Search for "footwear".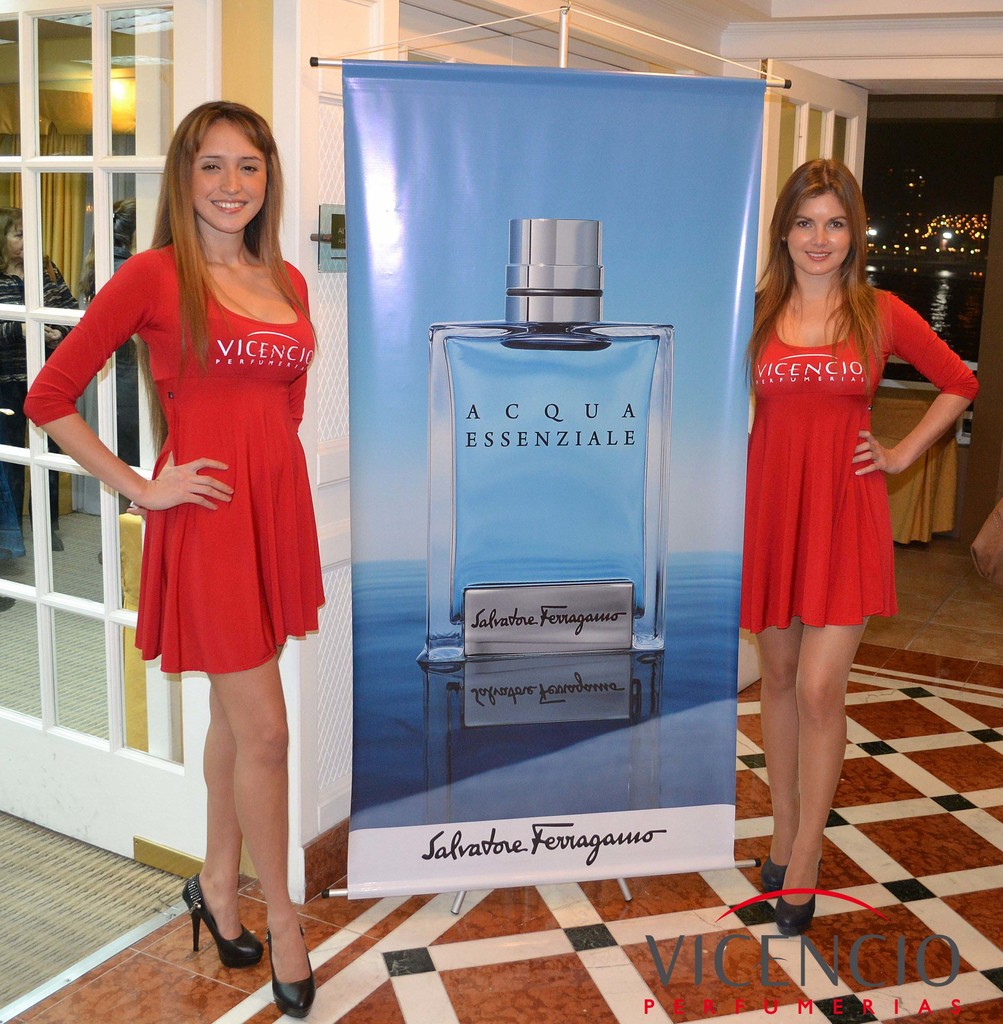
Found at <bbox>53, 536, 65, 552</bbox>.
